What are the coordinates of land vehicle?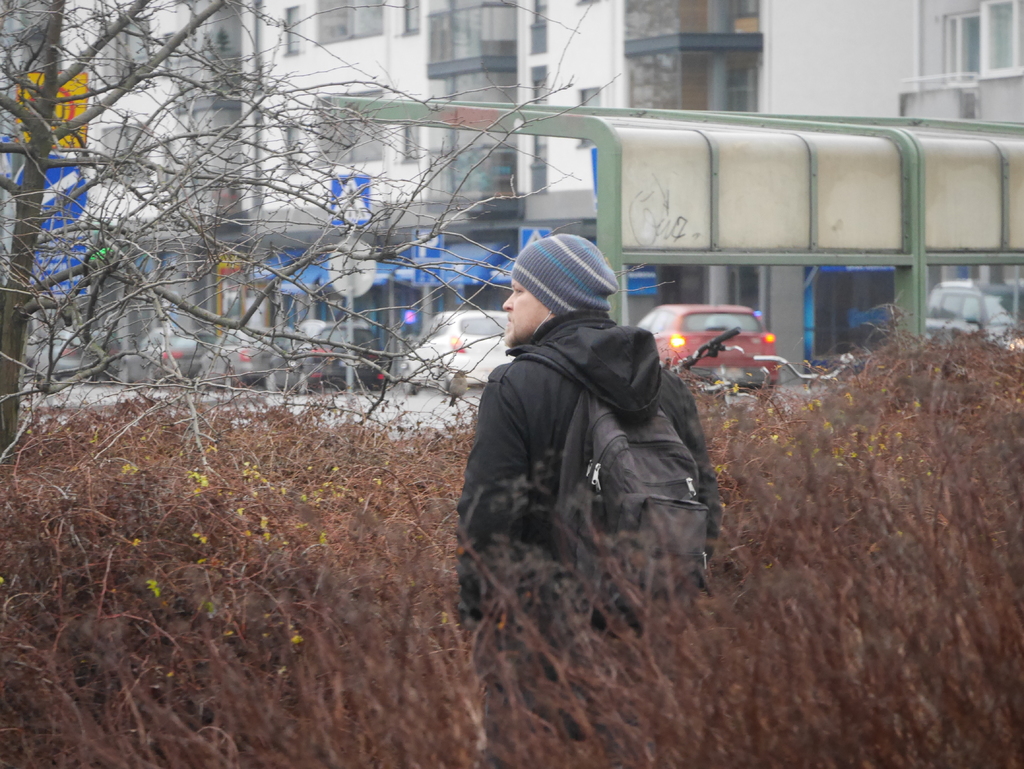
<box>749,352,870,396</box>.
